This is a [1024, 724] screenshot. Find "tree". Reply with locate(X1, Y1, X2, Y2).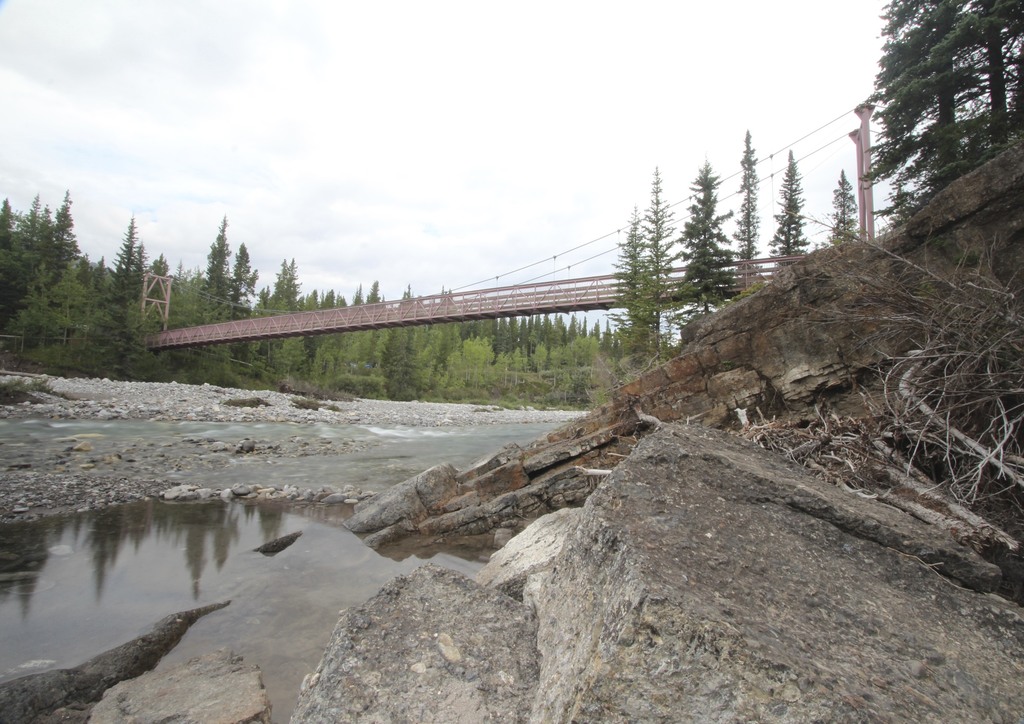
locate(833, 168, 857, 248).
